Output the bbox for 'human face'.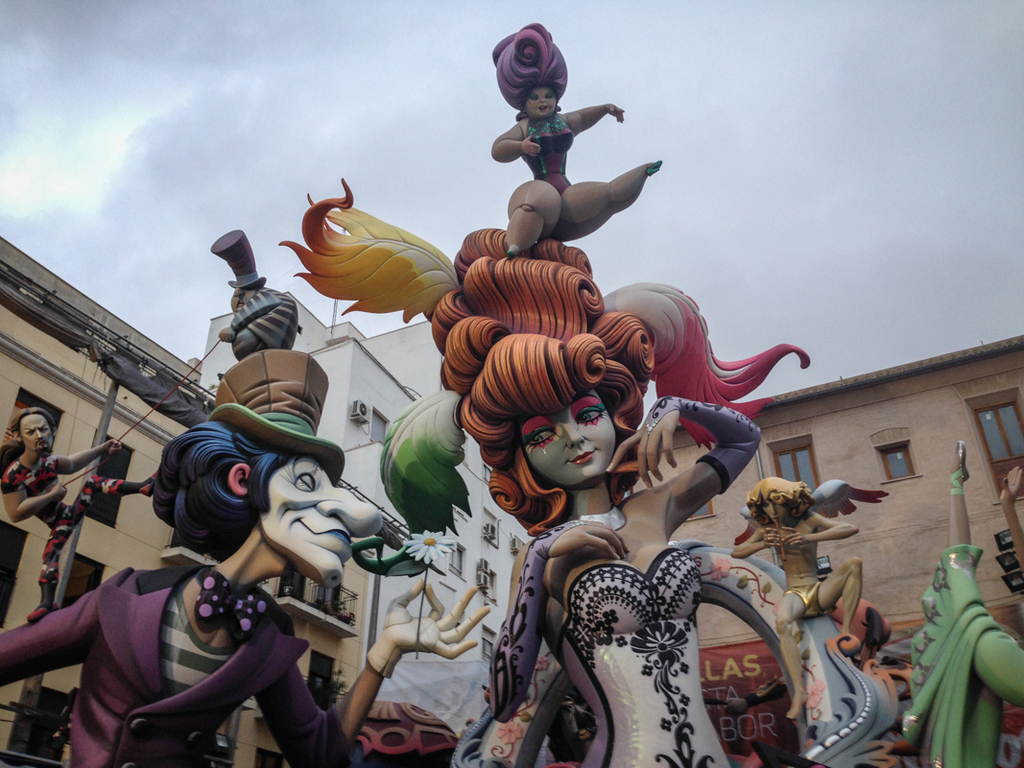
(x1=526, y1=87, x2=555, y2=118).
